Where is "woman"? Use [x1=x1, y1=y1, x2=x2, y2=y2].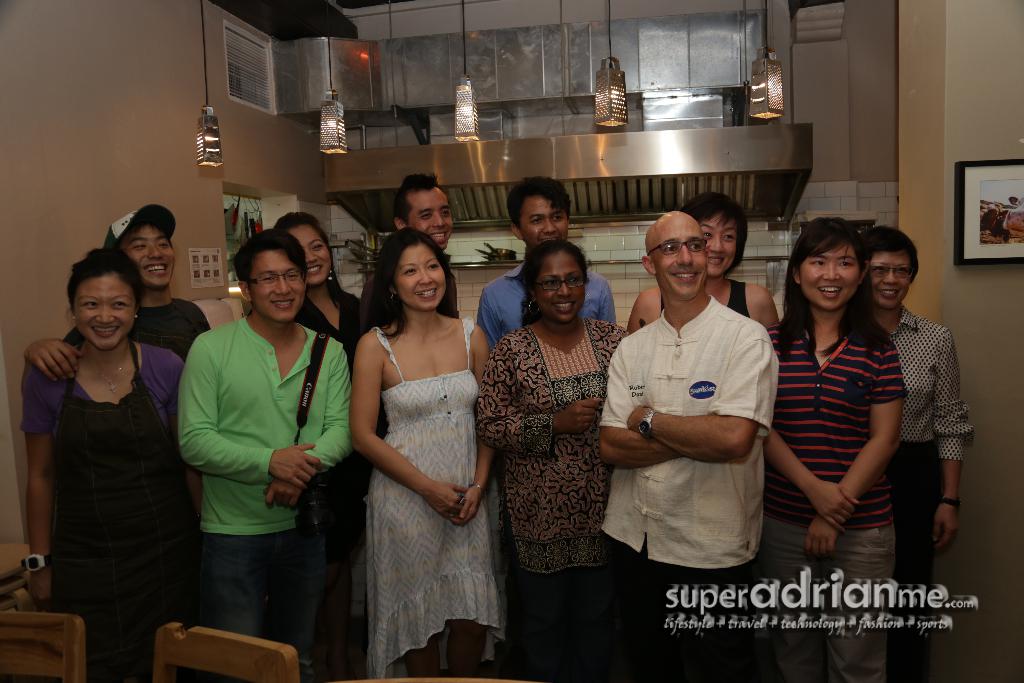
[x1=750, y1=217, x2=910, y2=682].
